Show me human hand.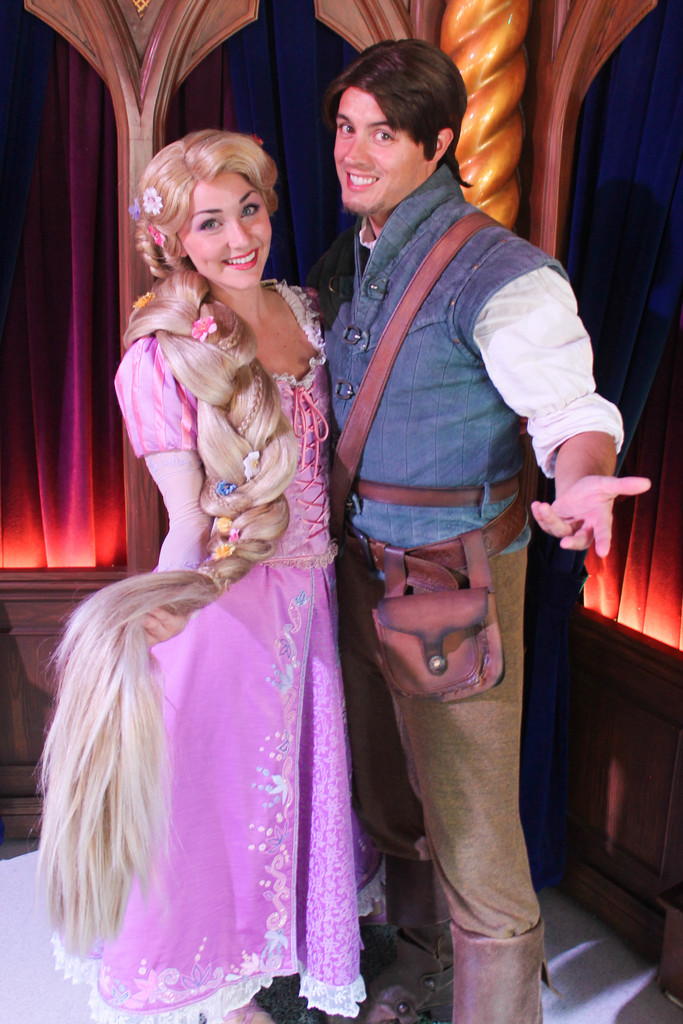
human hand is here: bbox(518, 416, 528, 435).
